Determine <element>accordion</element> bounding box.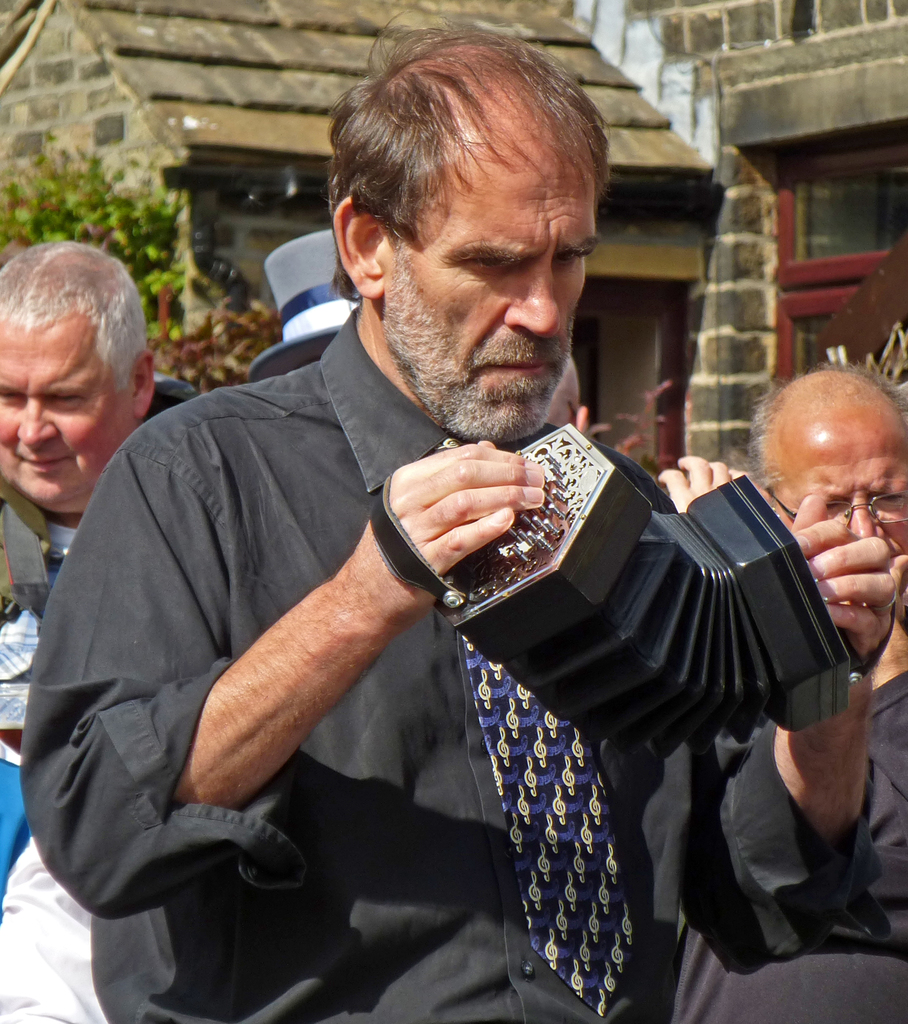
Determined: region(441, 421, 854, 756).
